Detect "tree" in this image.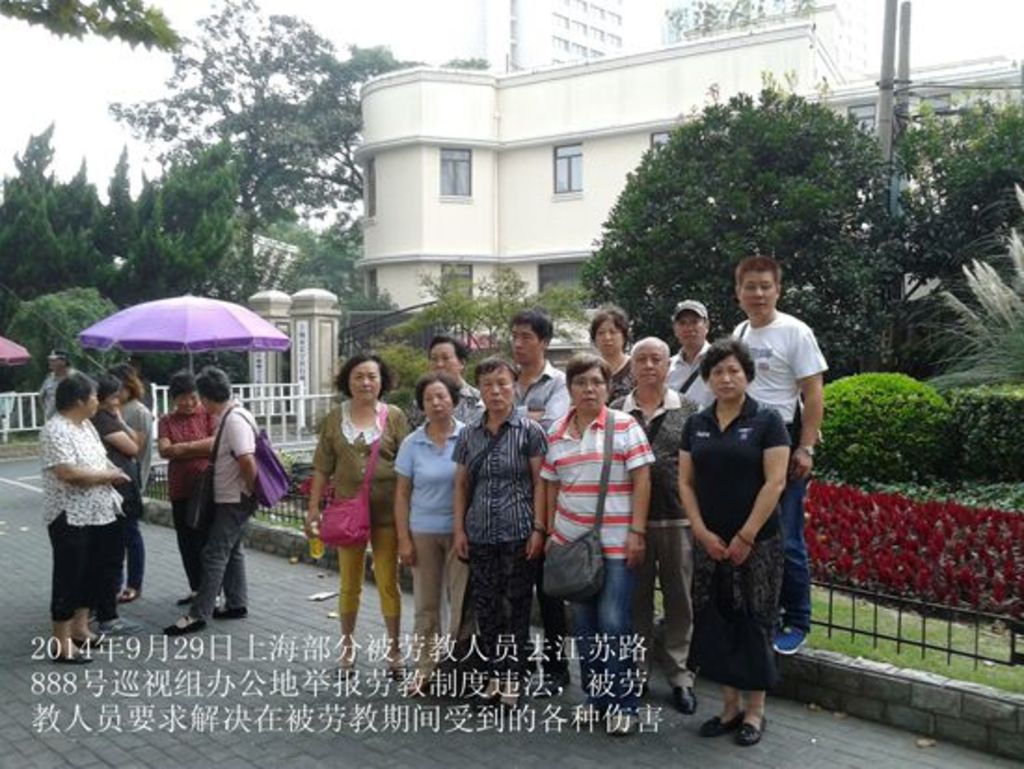
Detection: box(566, 82, 925, 359).
